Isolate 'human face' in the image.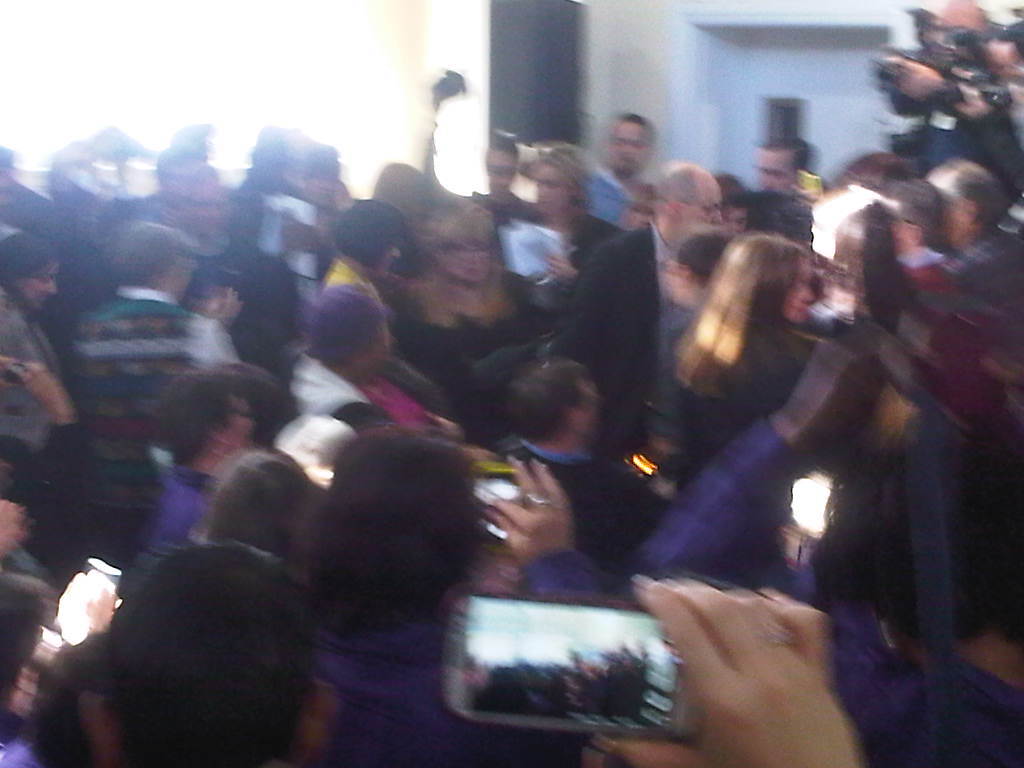
Isolated region: (26,263,57,308).
